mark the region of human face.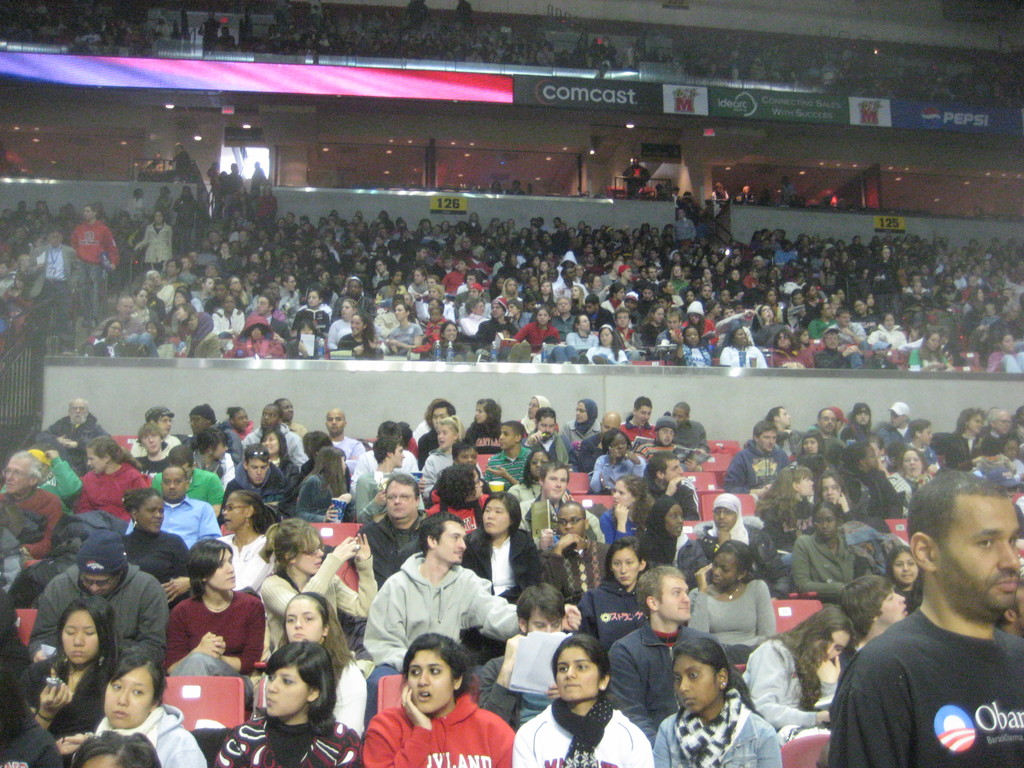
Region: {"left": 708, "top": 547, "right": 737, "bottom": 590}.
